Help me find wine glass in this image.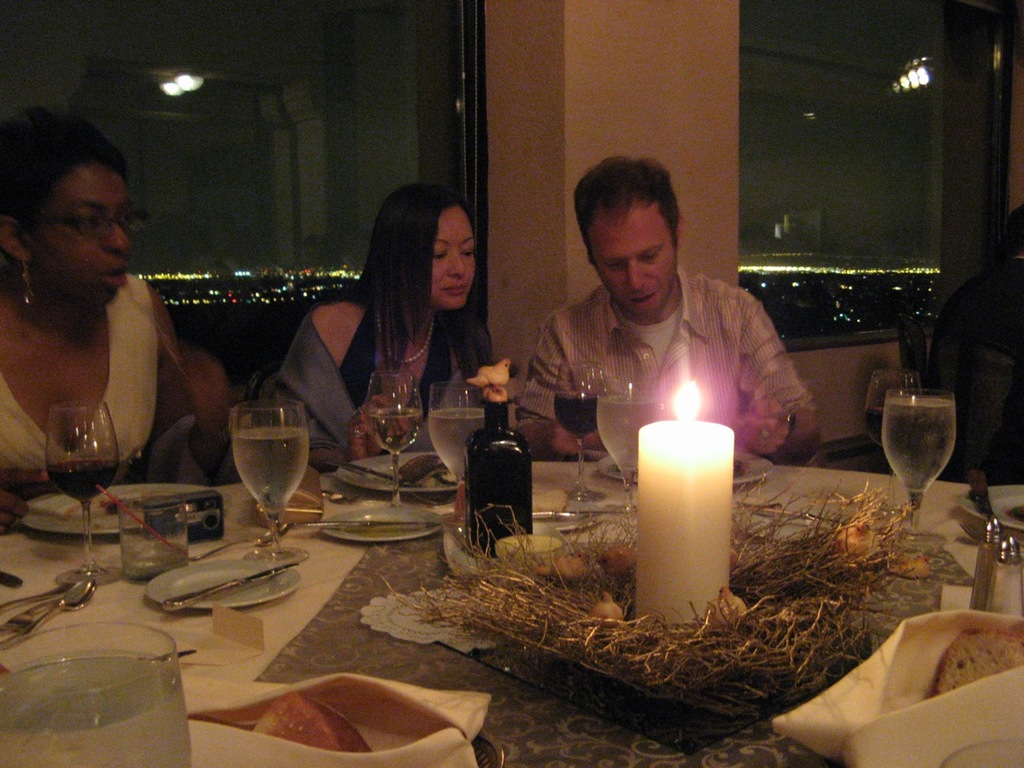
Found it: bbox(422, 374, 481, 518).
